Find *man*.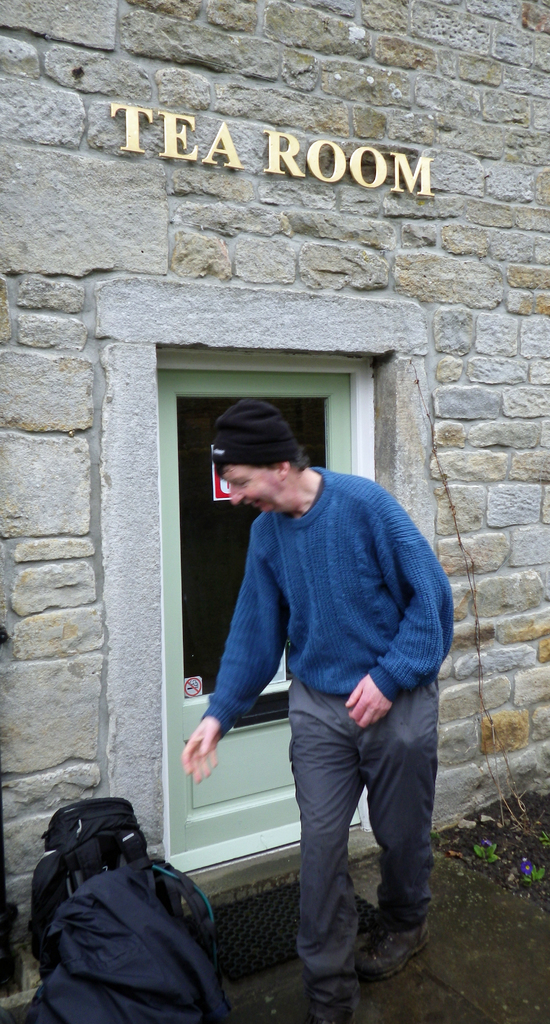
box=[194, 390, 459, 1023].
